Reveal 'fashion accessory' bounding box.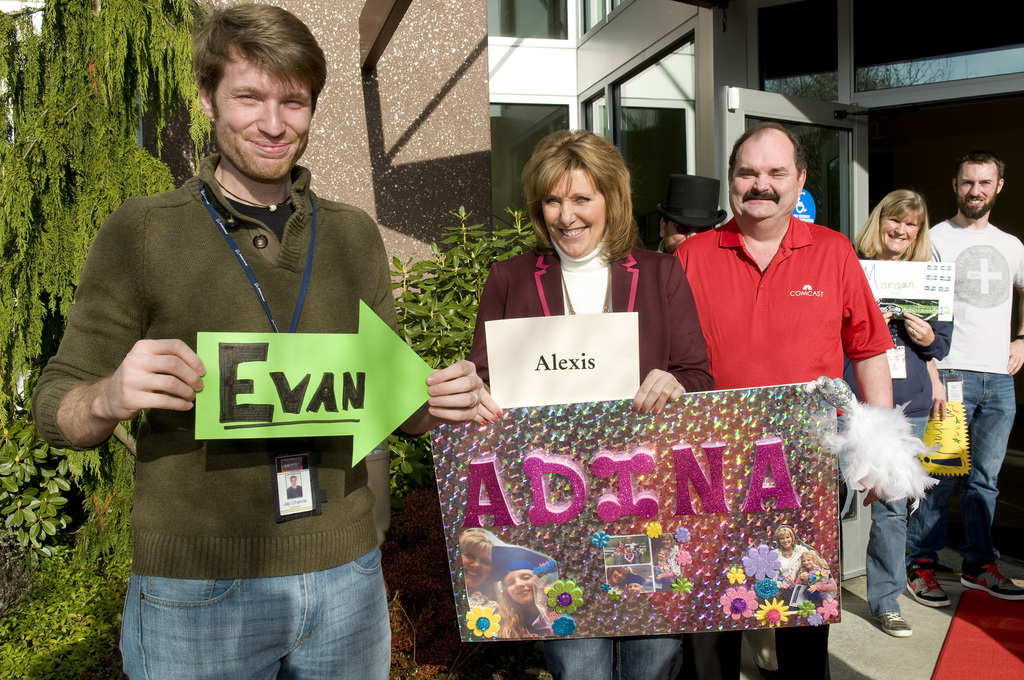
Revealed: [471, 393, 477, 405].
